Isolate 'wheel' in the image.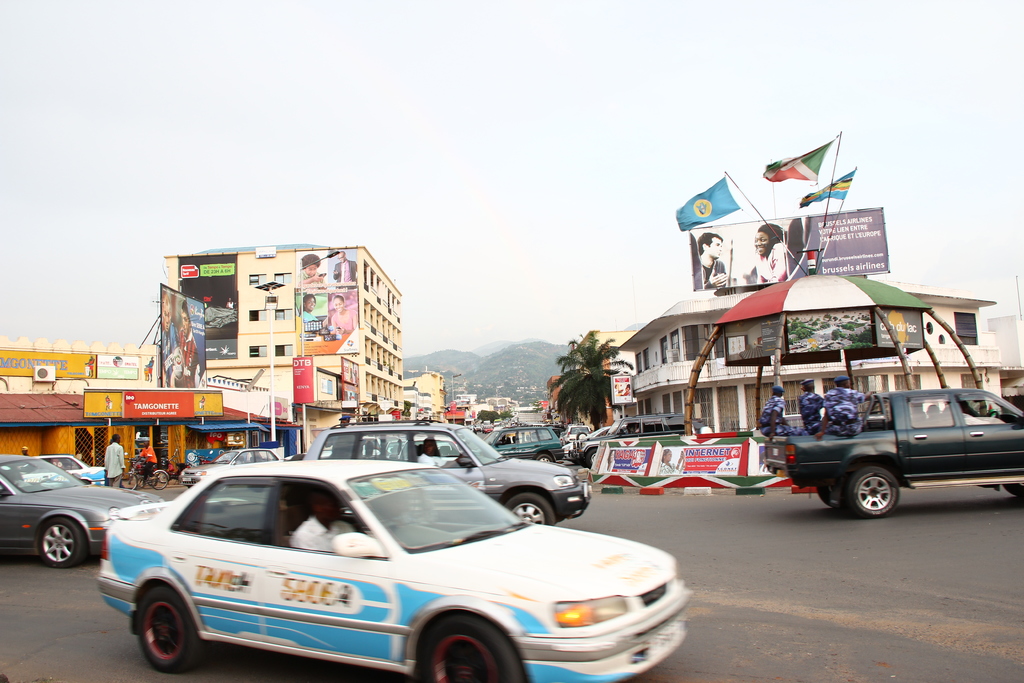
Isolated region: l=152, t=470, r=168, b=490.
